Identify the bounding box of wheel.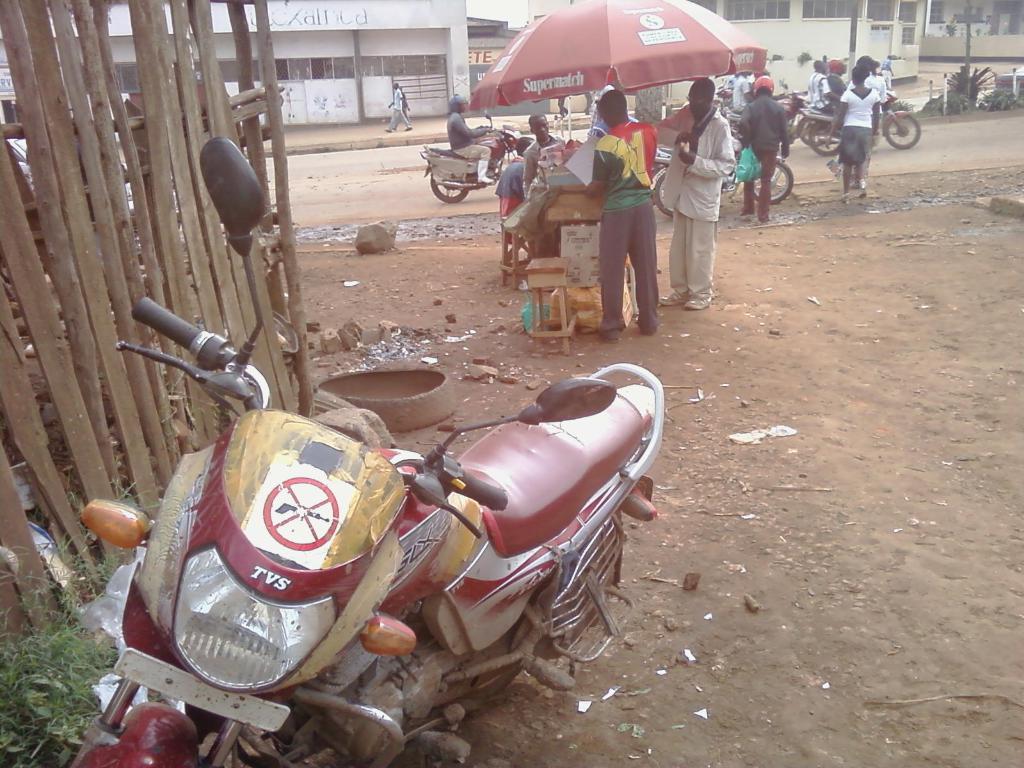
753 161 793 202.
